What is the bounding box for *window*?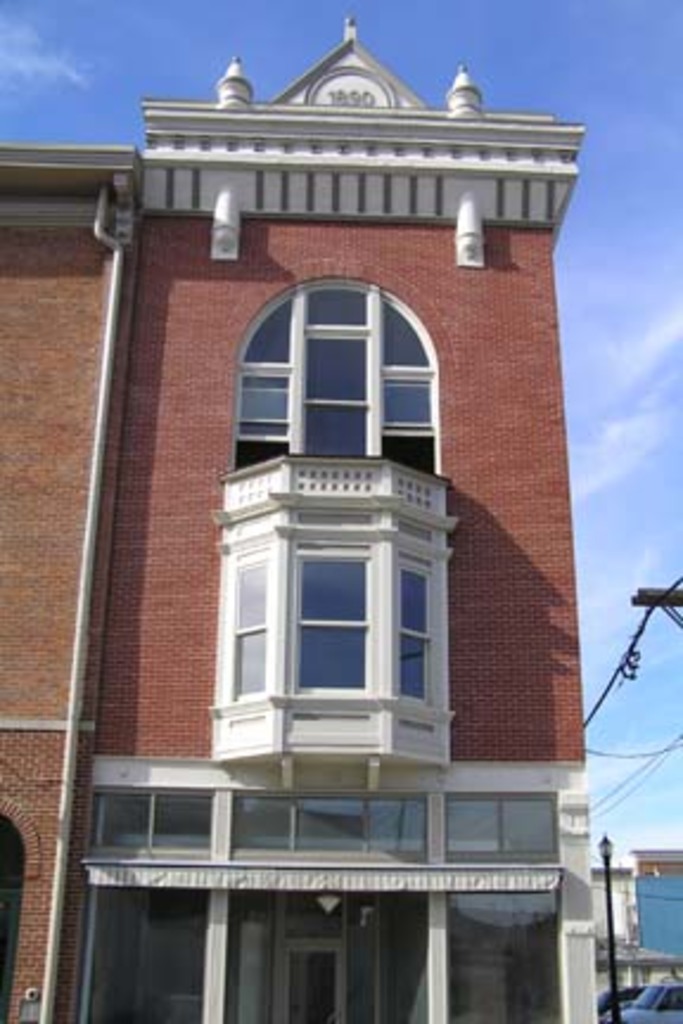
box=[398, 564, 429, 704].
